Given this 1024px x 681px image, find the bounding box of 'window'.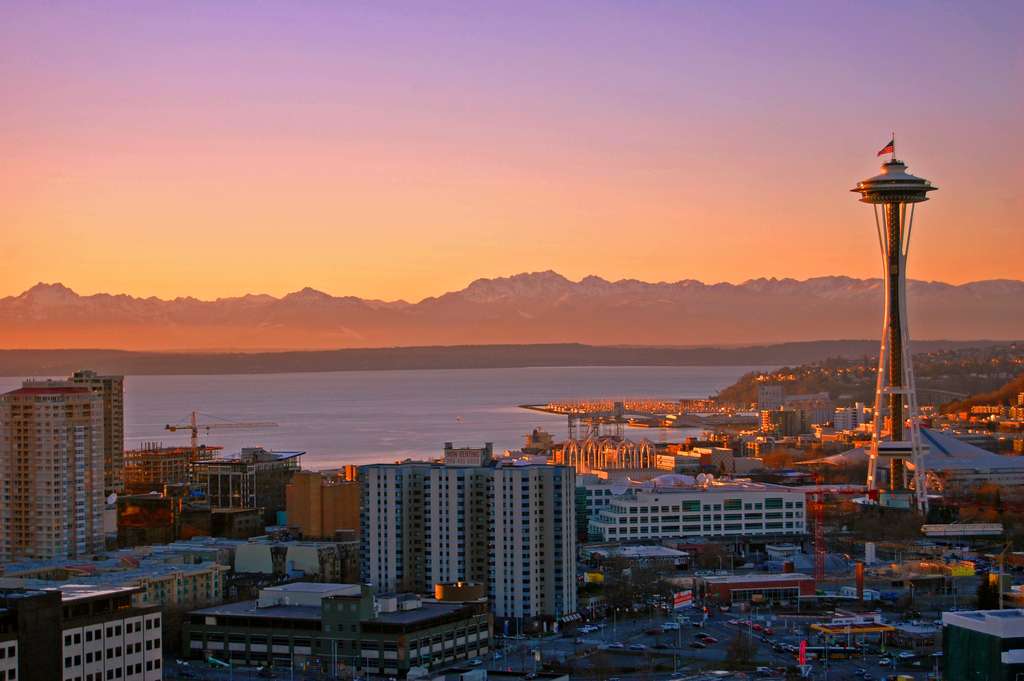
select_region(671, 504, 681, 511).
